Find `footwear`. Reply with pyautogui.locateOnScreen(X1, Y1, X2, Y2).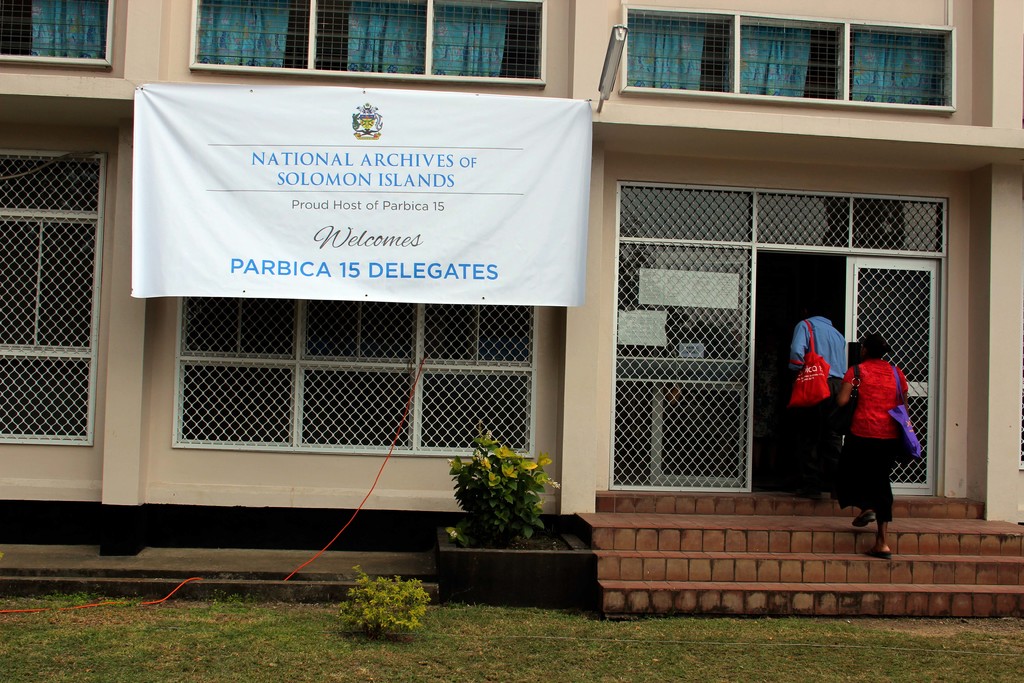
pyautogui.locateOnScreen(871, 549, 890, 557).
